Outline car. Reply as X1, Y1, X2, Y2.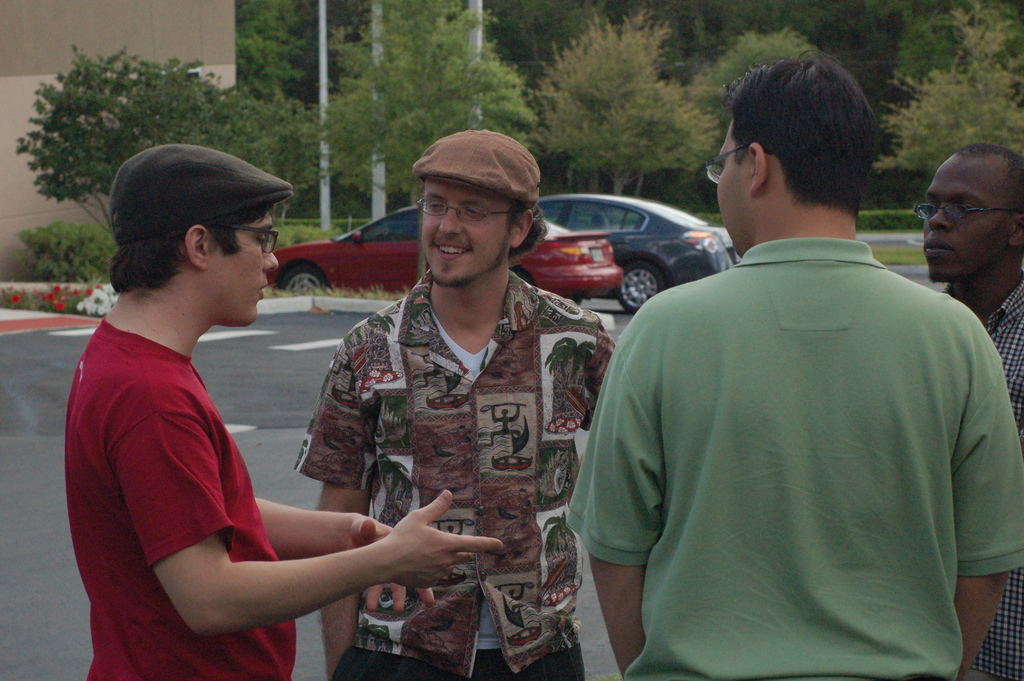
534, 188, 739, 315.
